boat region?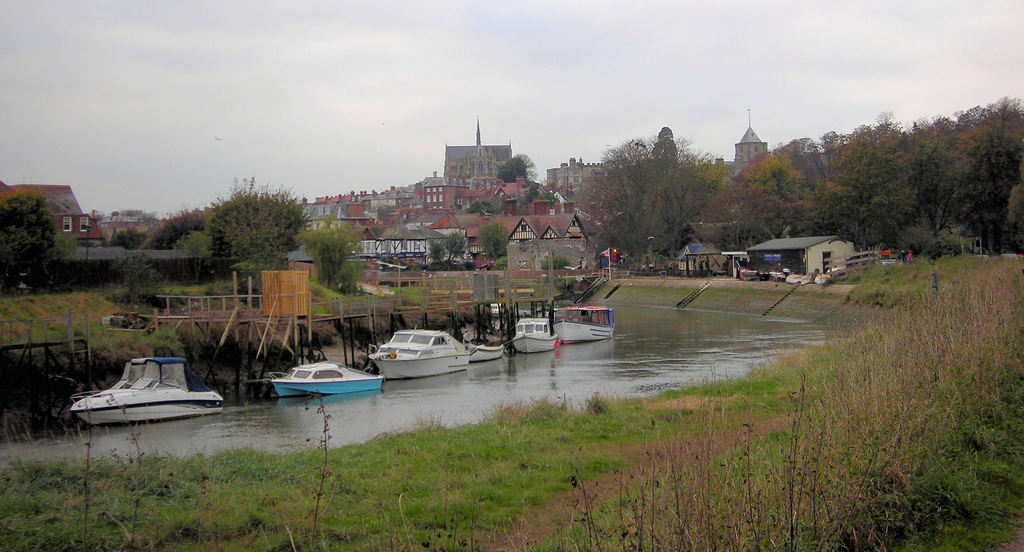
pyautogui.locateOnScreen(367, 322, 468, 383)
